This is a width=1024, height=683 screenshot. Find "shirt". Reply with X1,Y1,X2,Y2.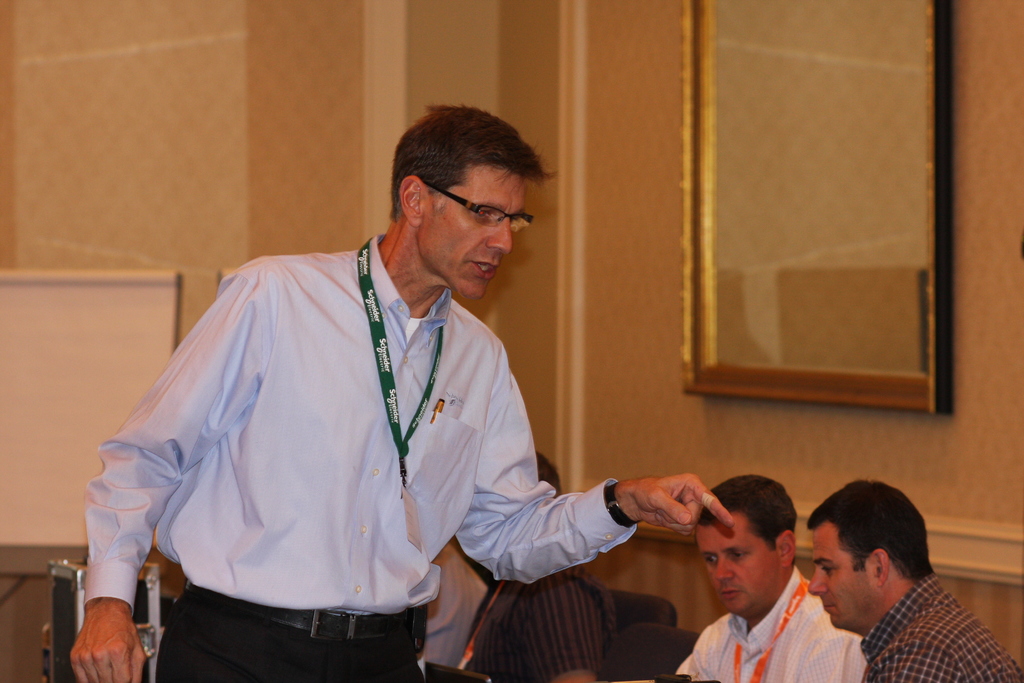
77,233,646,618.
